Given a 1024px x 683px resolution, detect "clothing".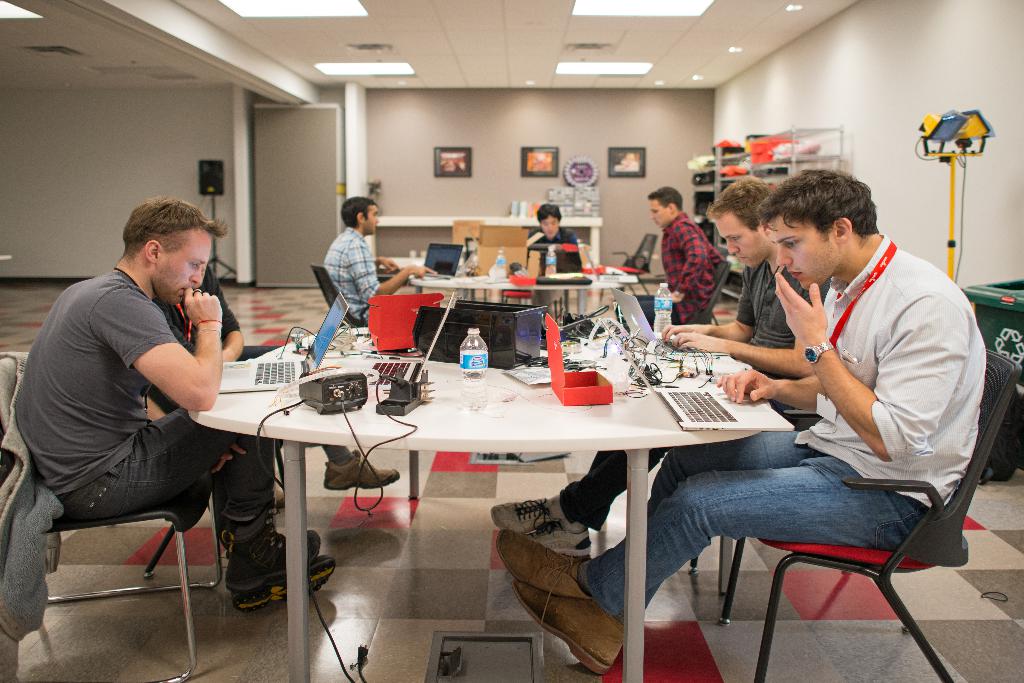
(left=646, top=207, right=724, bottom=325).
